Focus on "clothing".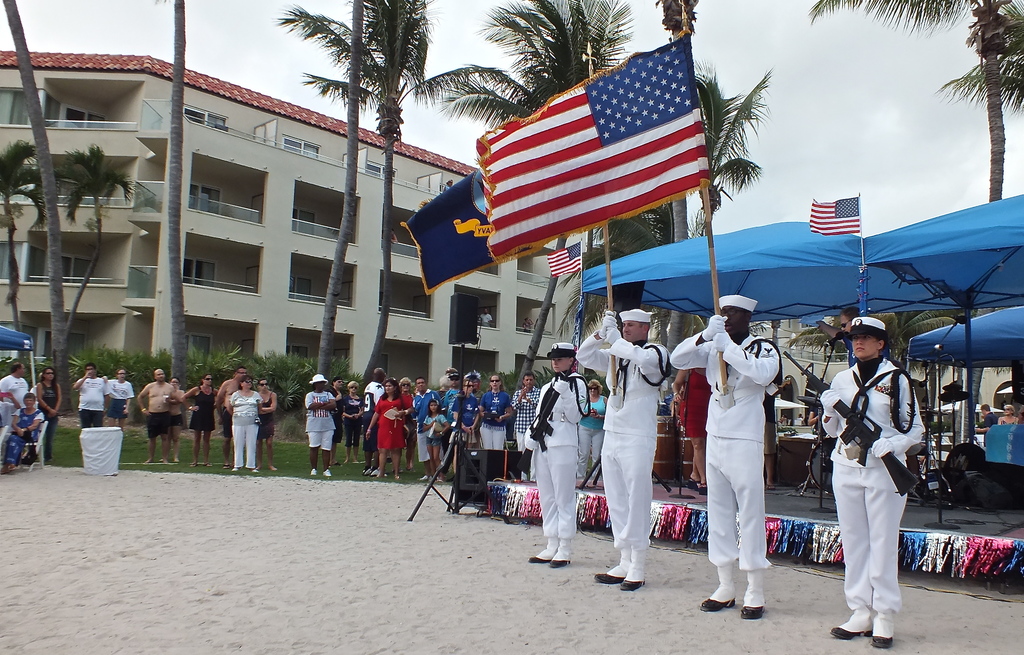
Focused at detection(221, 408, 235, 437).
